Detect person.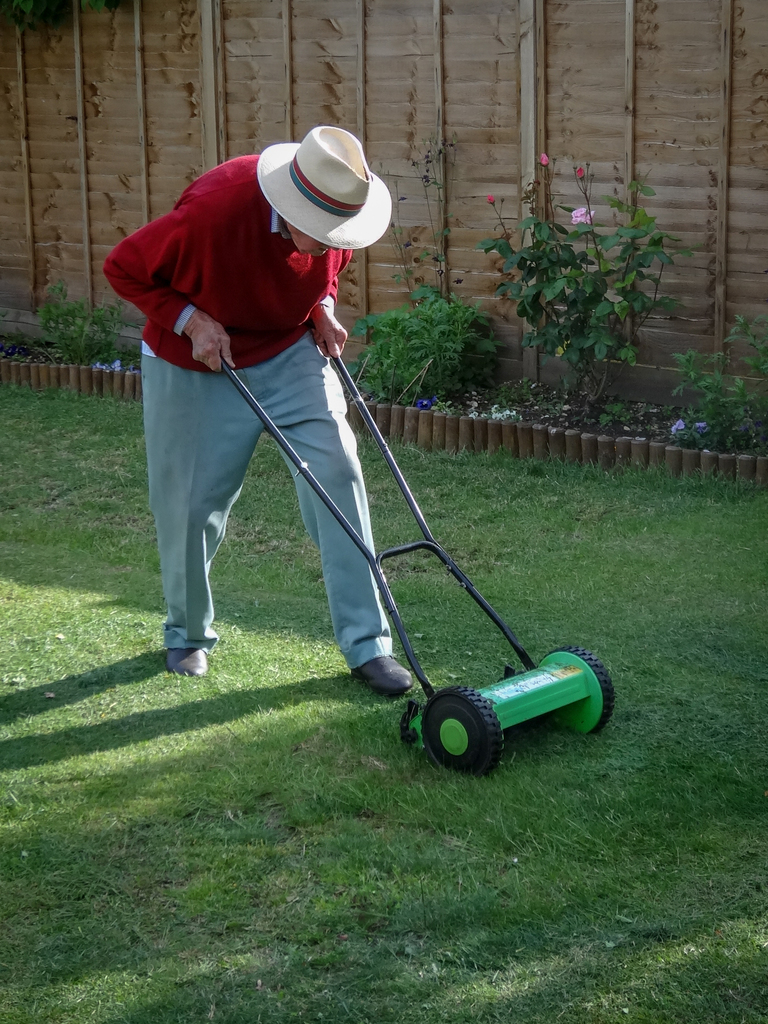
Detected at [95, 124, 417, 705].
